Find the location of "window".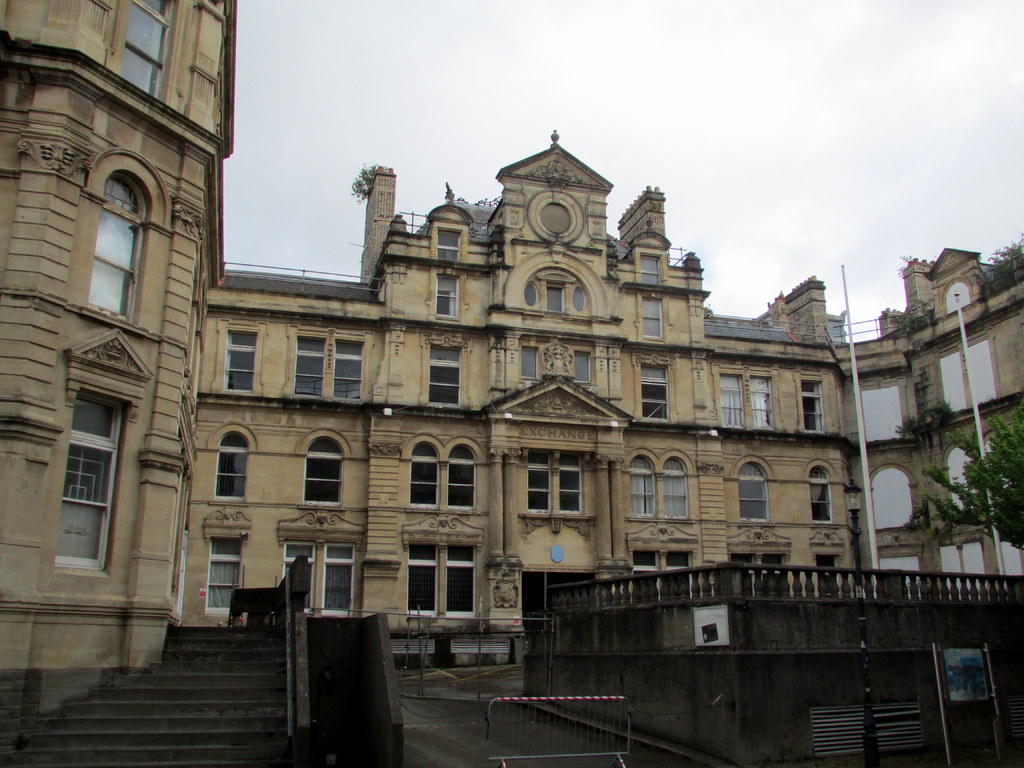
Location: bbox(287, 558, 325, 607).
